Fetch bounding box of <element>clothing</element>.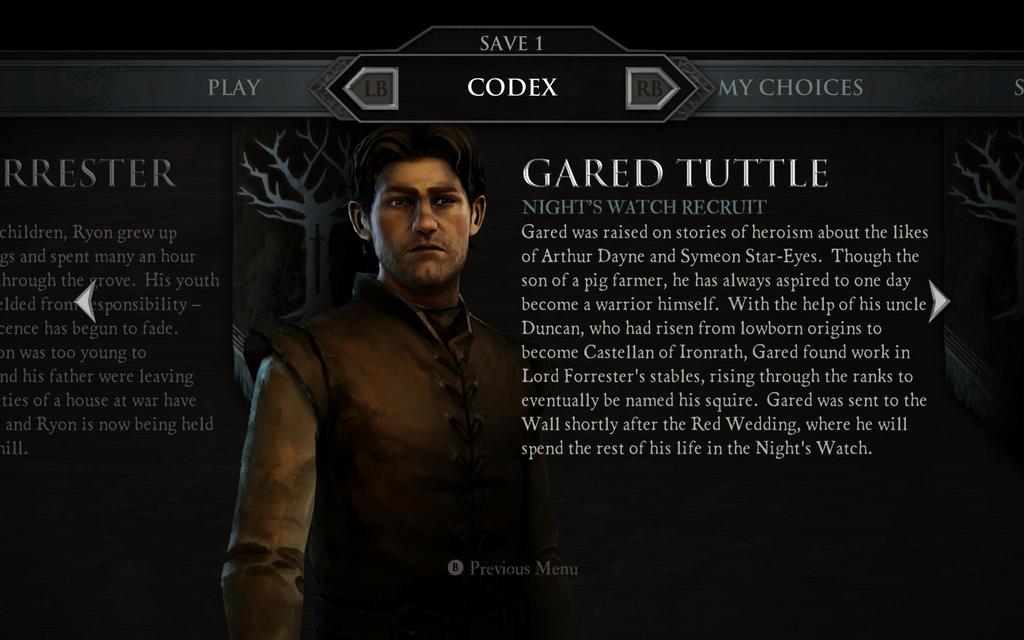
Bbox: detection(243, 266, 538, 639).
